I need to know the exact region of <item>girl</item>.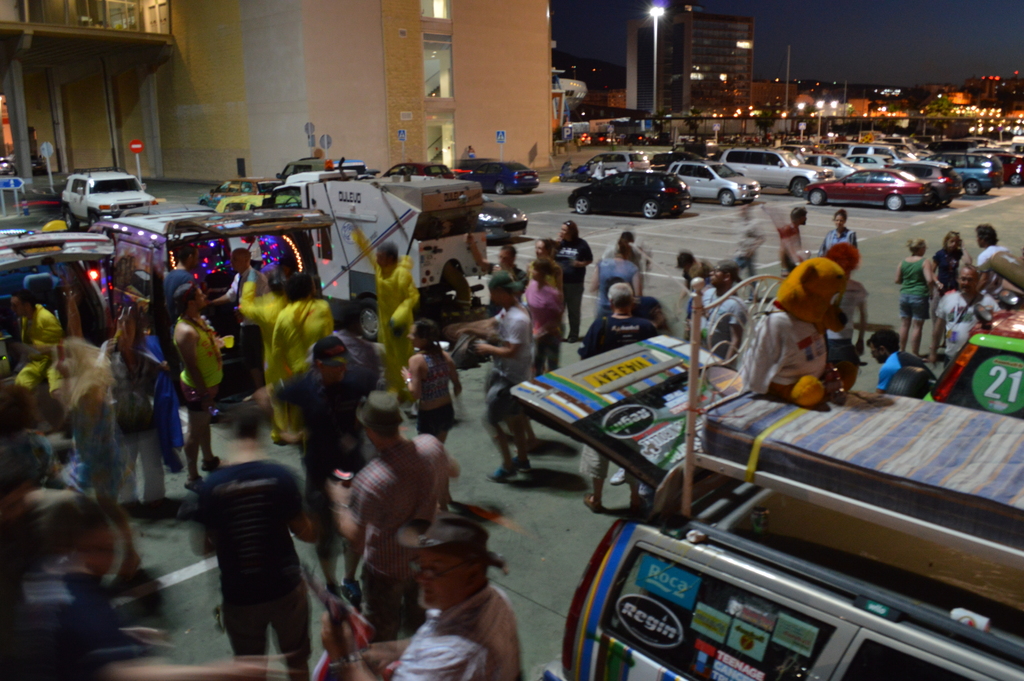
Region: [left=817, top=206, right=861, bottom=256].
